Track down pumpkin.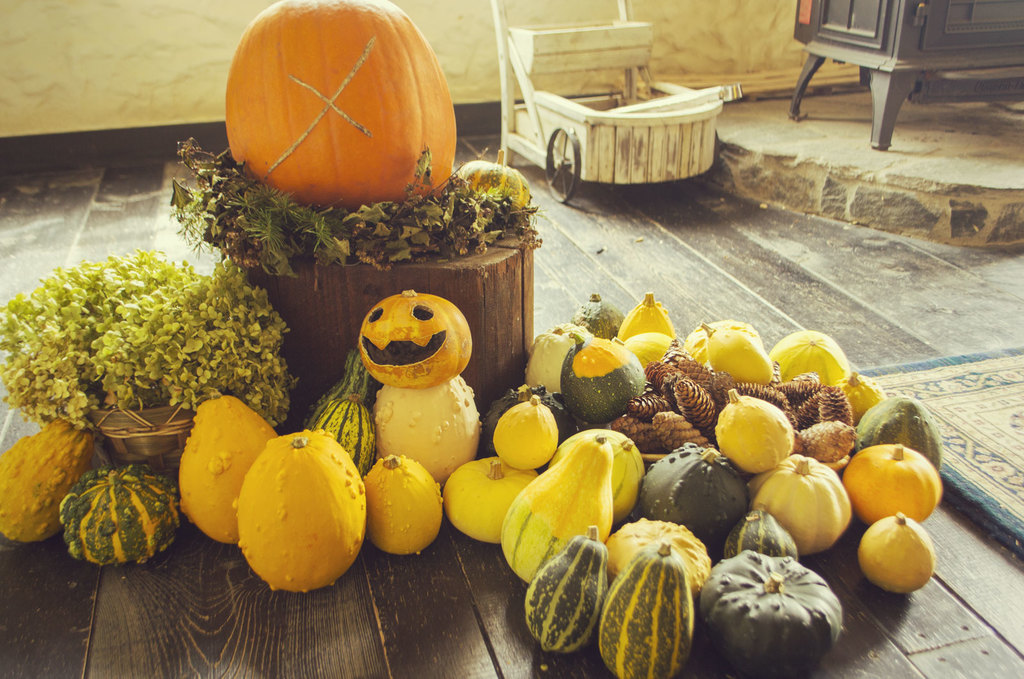
Tracked to select_region(0, 418, 93, 541).
